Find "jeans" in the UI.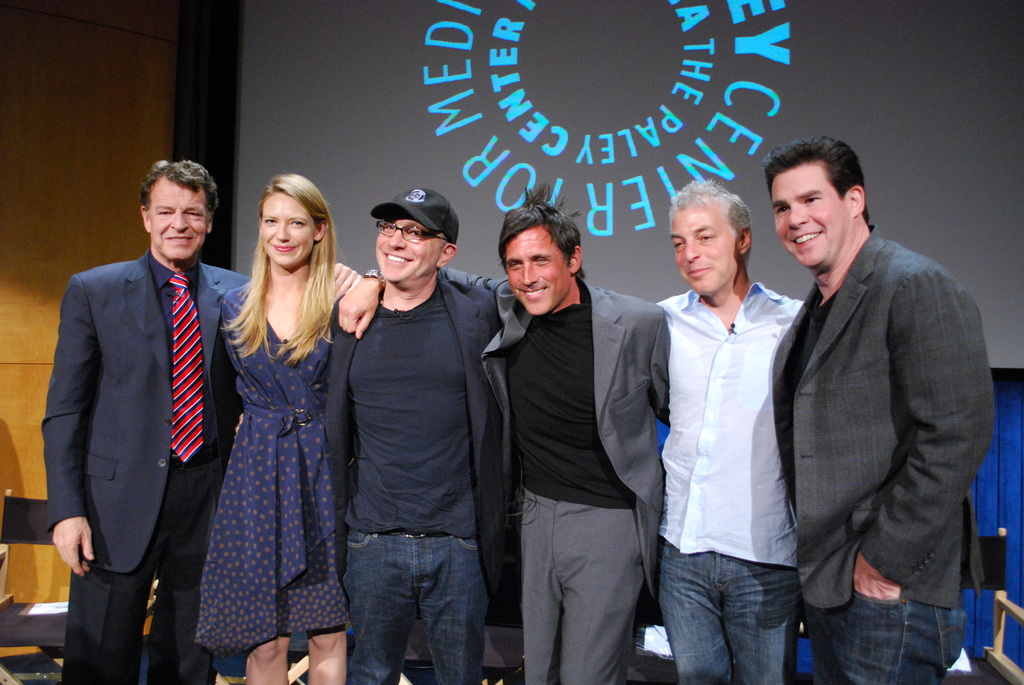
UI element at 347:533:490:684.
